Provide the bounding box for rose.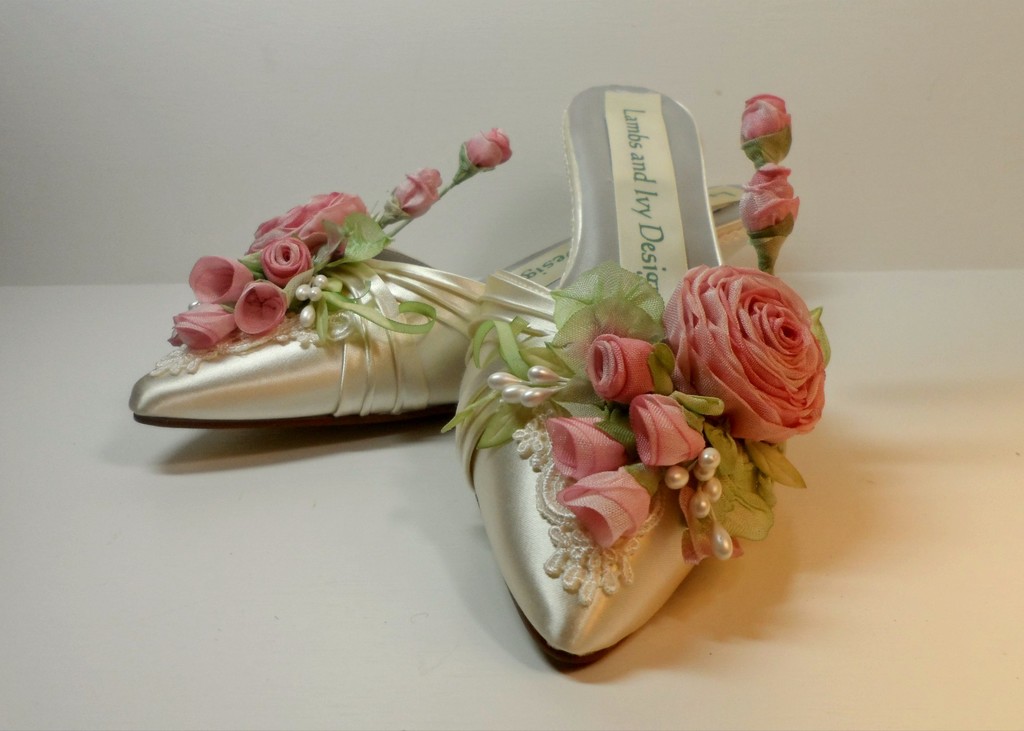
<box>556,468,657,552</box>.
